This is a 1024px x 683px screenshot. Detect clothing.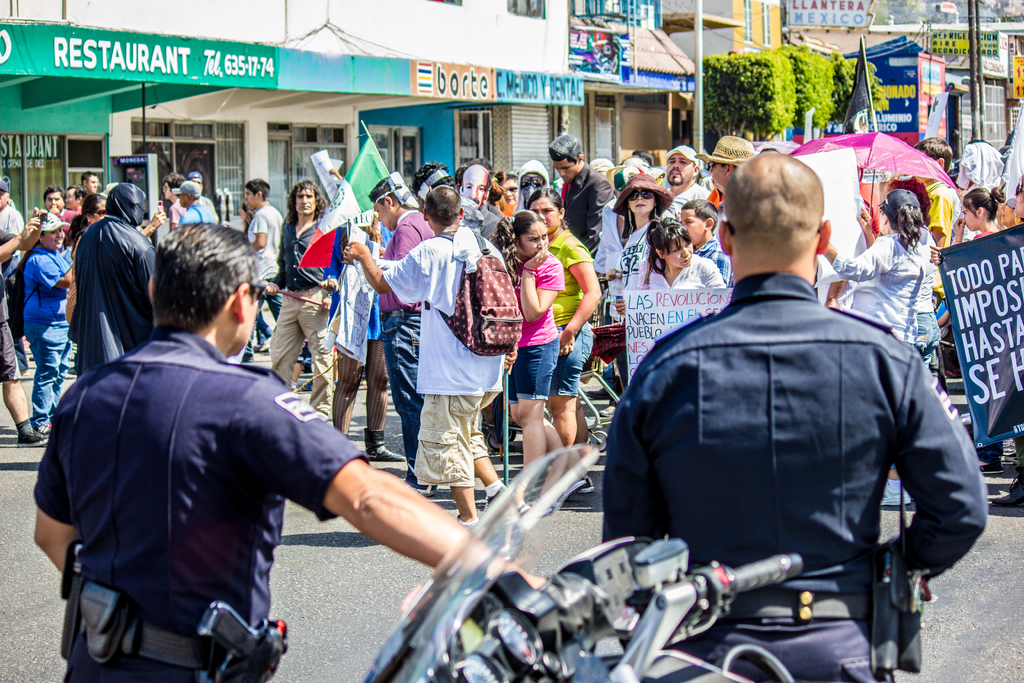
(822, 227, 950, 407).
